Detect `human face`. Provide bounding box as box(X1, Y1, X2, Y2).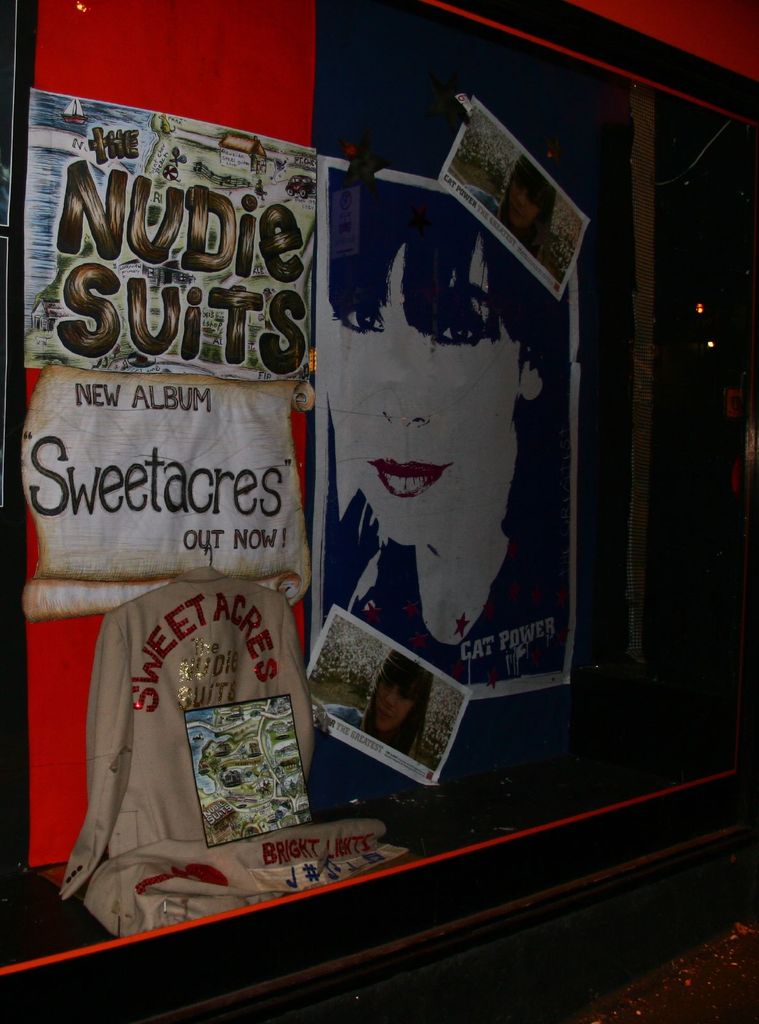
box(332, 243, 532, 538).
